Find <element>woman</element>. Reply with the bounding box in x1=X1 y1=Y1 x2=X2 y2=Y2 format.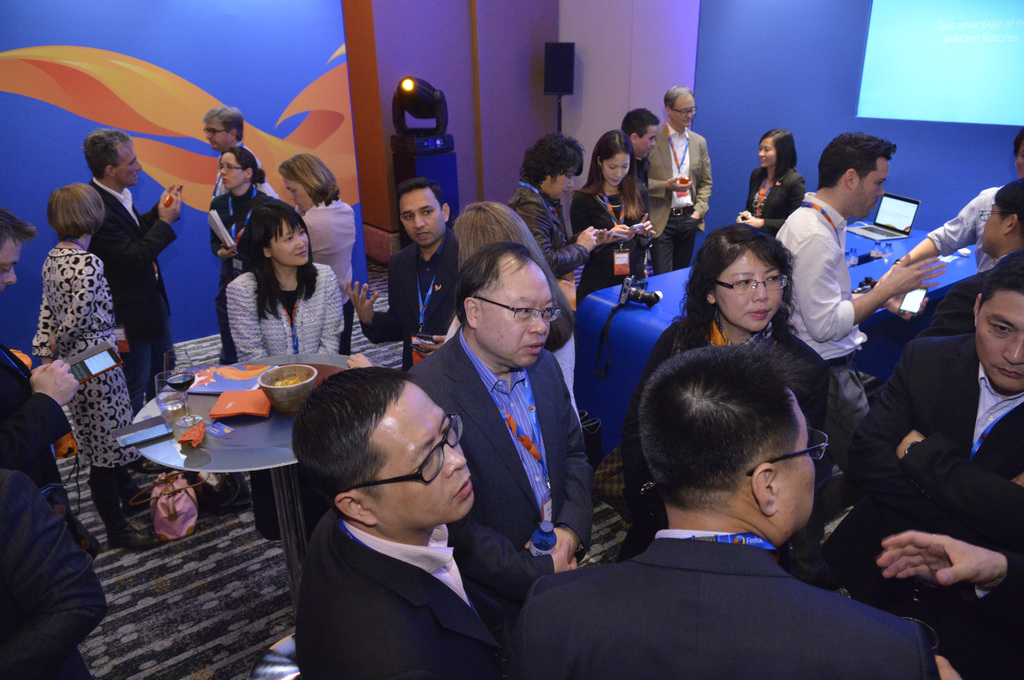
x1=499 y1=130 x2=637 y2=320.
